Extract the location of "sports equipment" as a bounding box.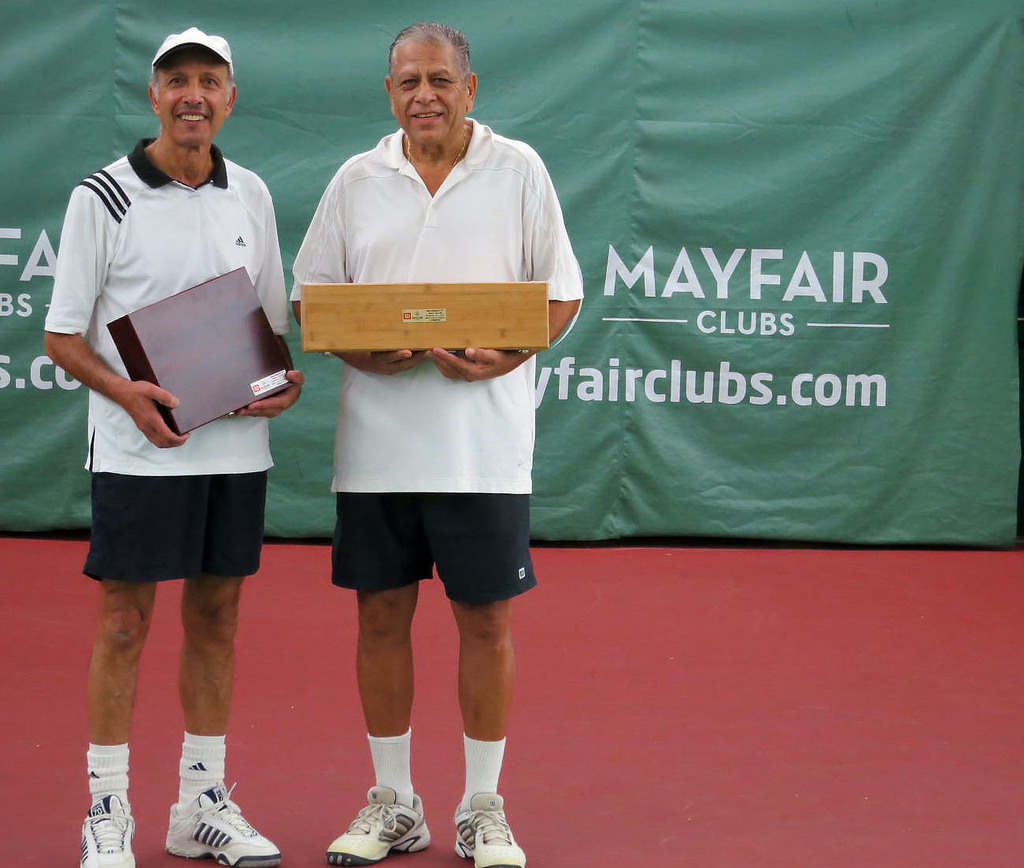
detection(165, 778, 279, 867).
